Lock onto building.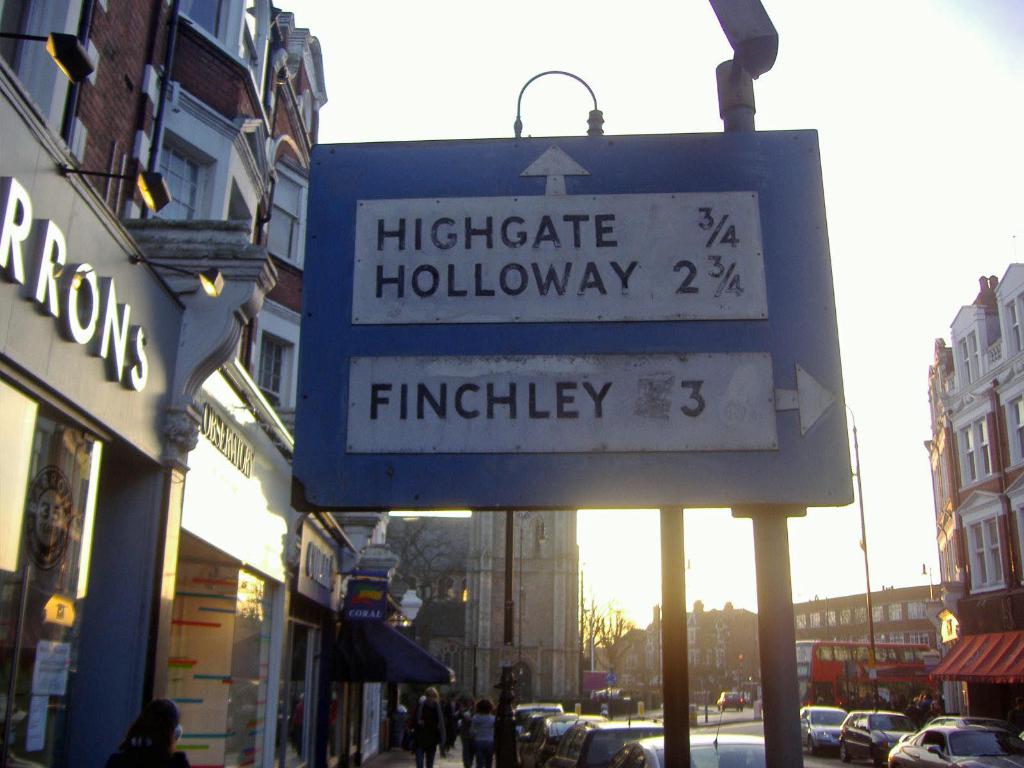
Locked: locate(593, 604, 757, 707).
